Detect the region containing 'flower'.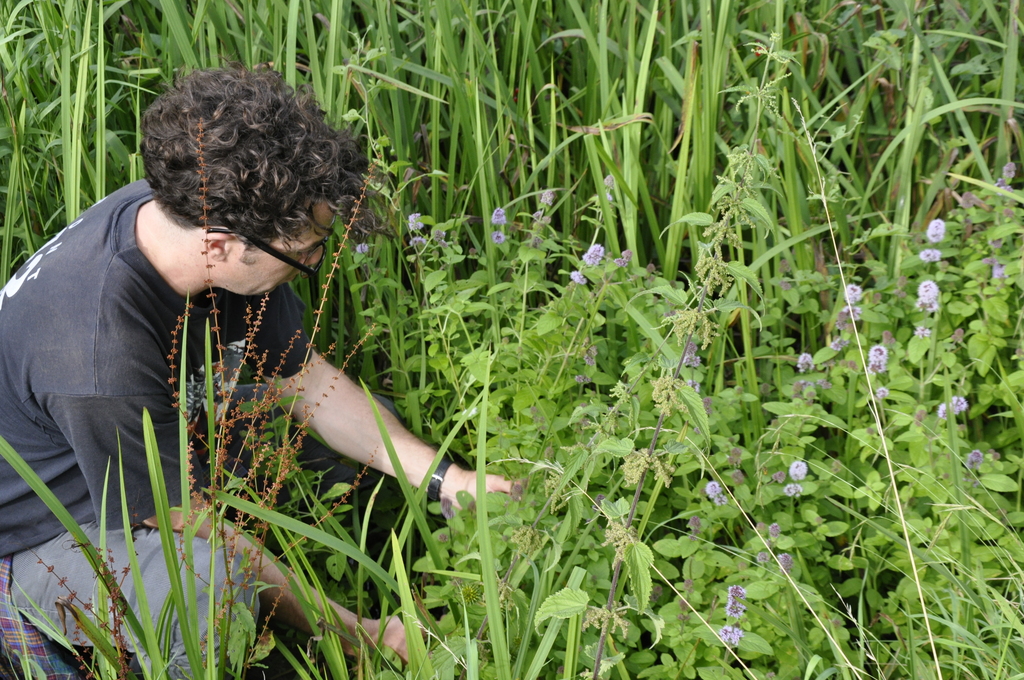
left=916, top=250, right=936, bottom=263.
